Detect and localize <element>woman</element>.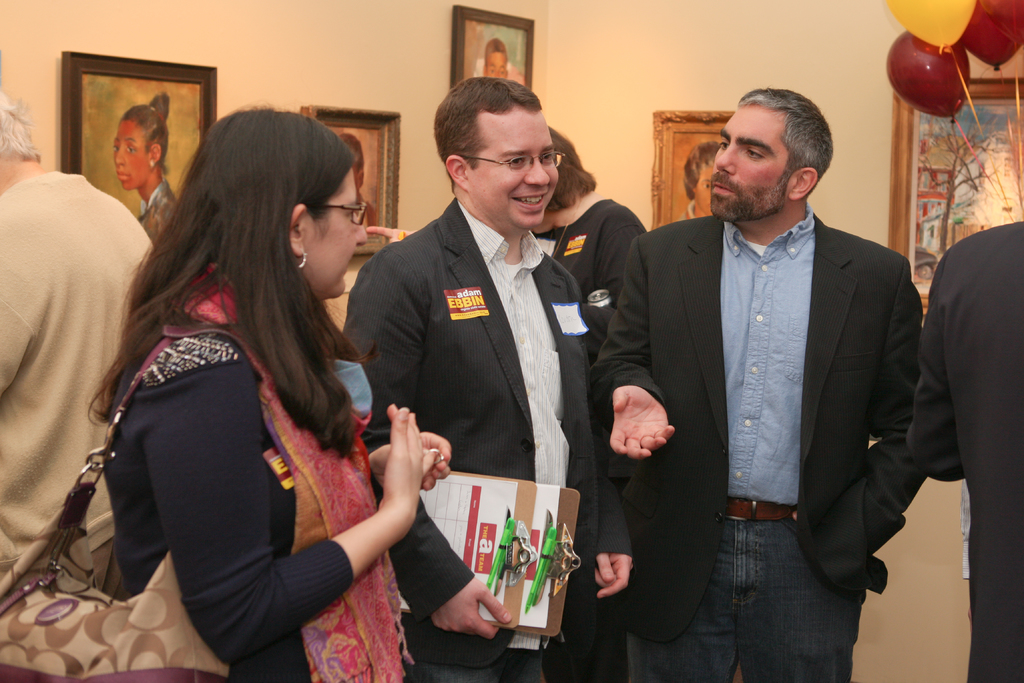
Localized at 115:89:180:247.
